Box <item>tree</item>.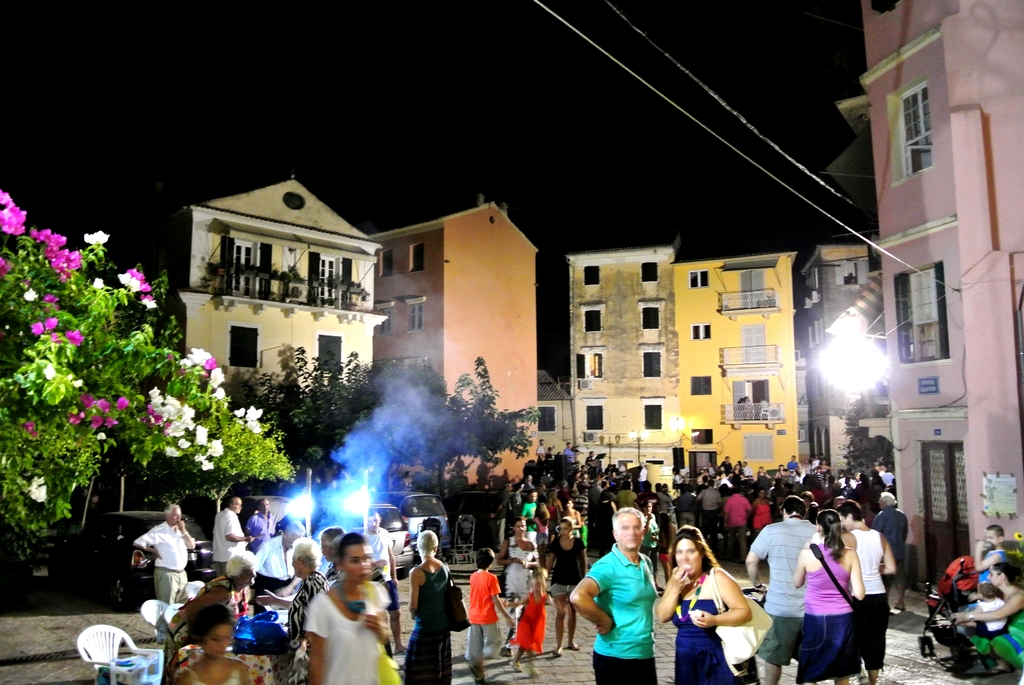
(4,161,212,562).
